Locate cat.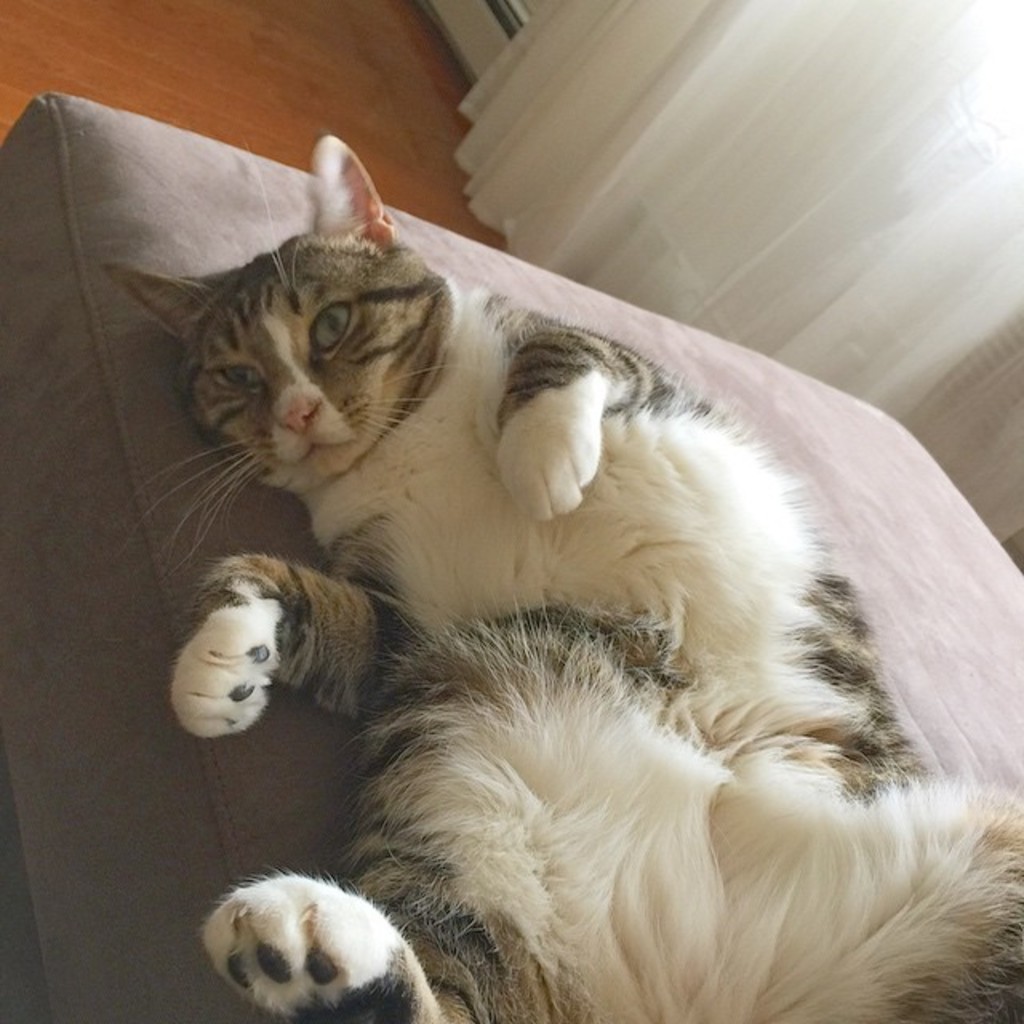
Bounding box: bbox=[104, 134, 1022, 1022].
